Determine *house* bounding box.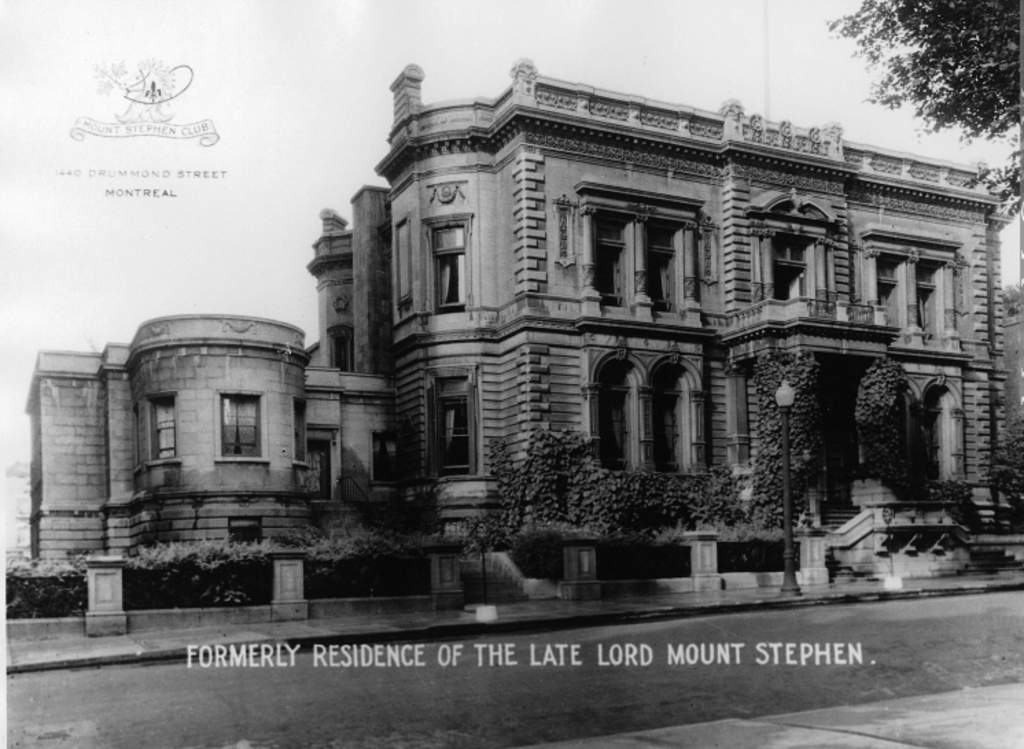
Determined: x1=93 y1=40 x2=949 y2=621.
